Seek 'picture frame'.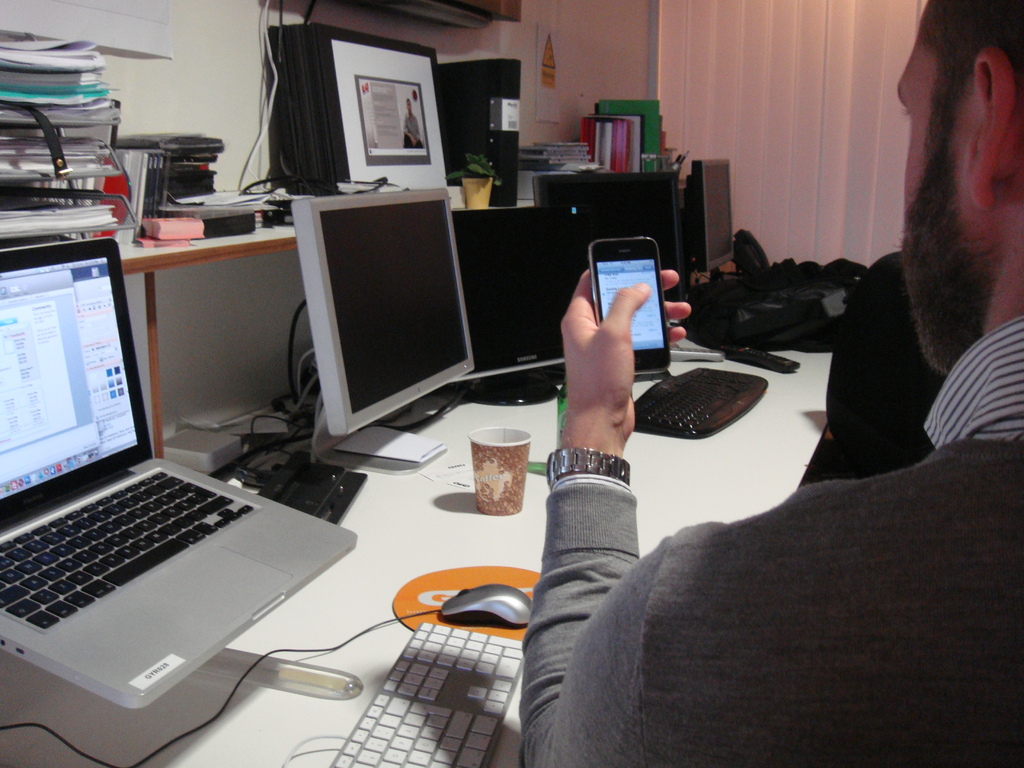
{"left": 313, "top": 31, "right": 472, "bottom": 204}.
